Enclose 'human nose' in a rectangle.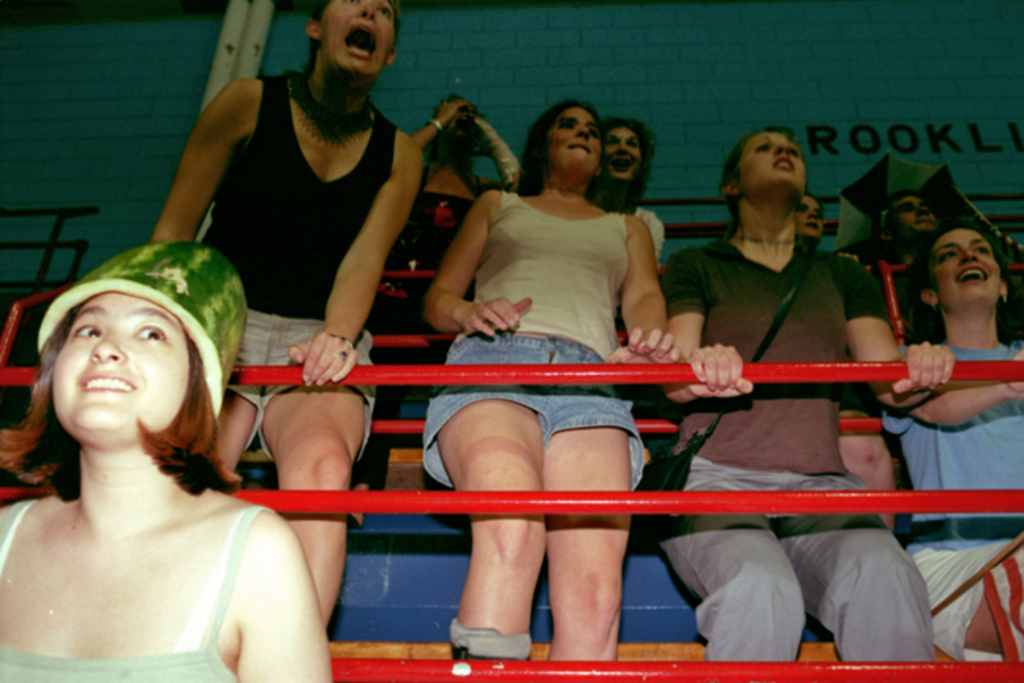
x1=808, y1=207, x2=823, y2=220.
